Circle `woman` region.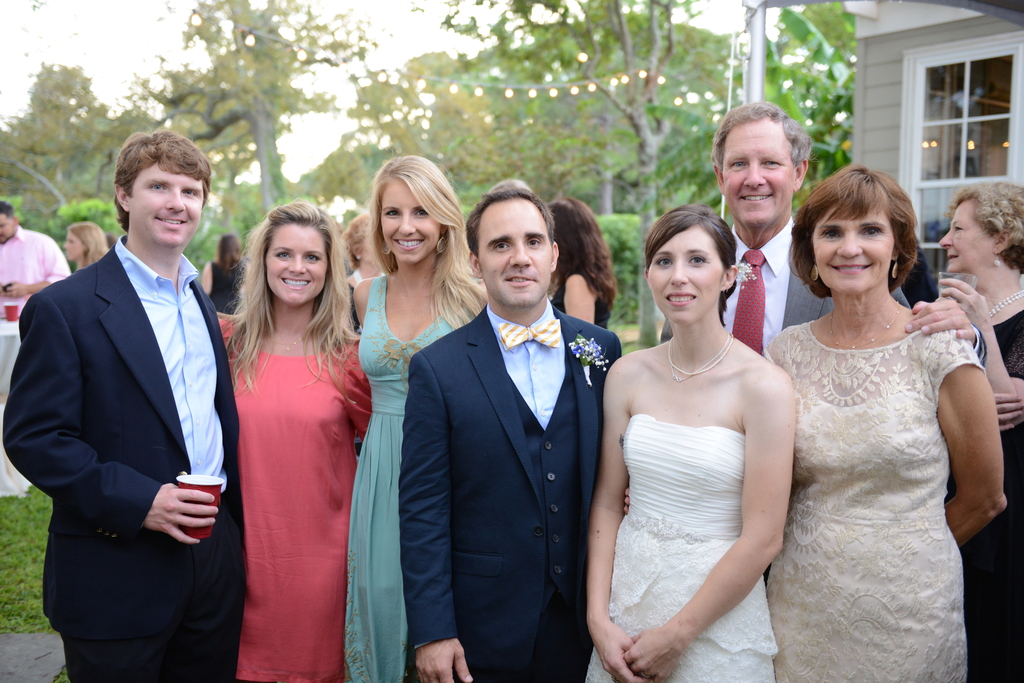
Region: [58,221,109,275].
